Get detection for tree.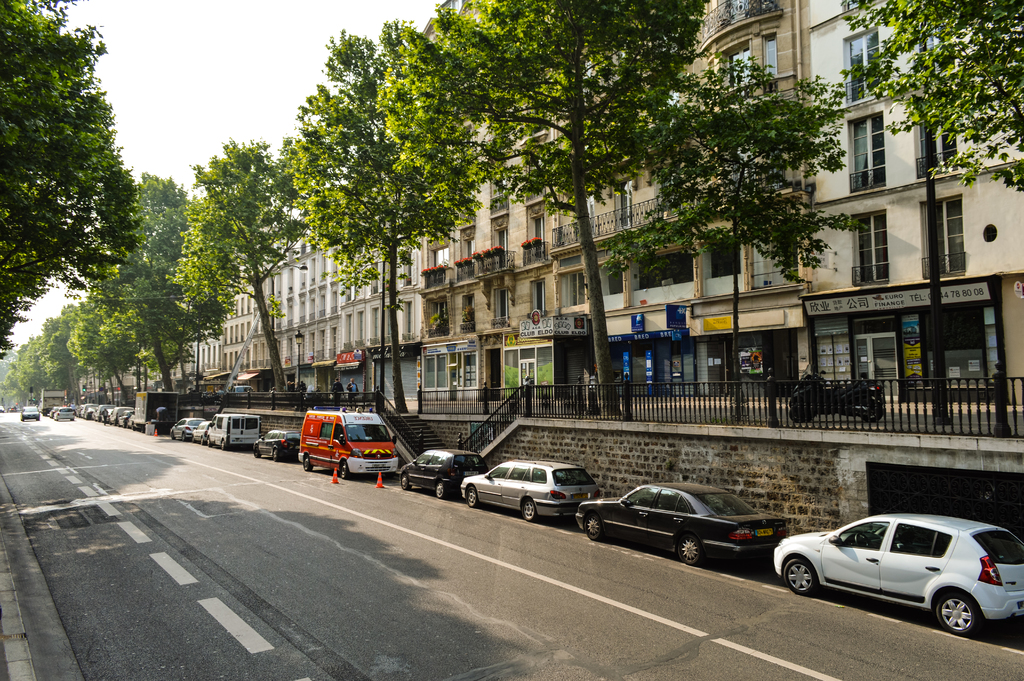
Detection: (x1=277, y1=26, x2=488, y2=416).
